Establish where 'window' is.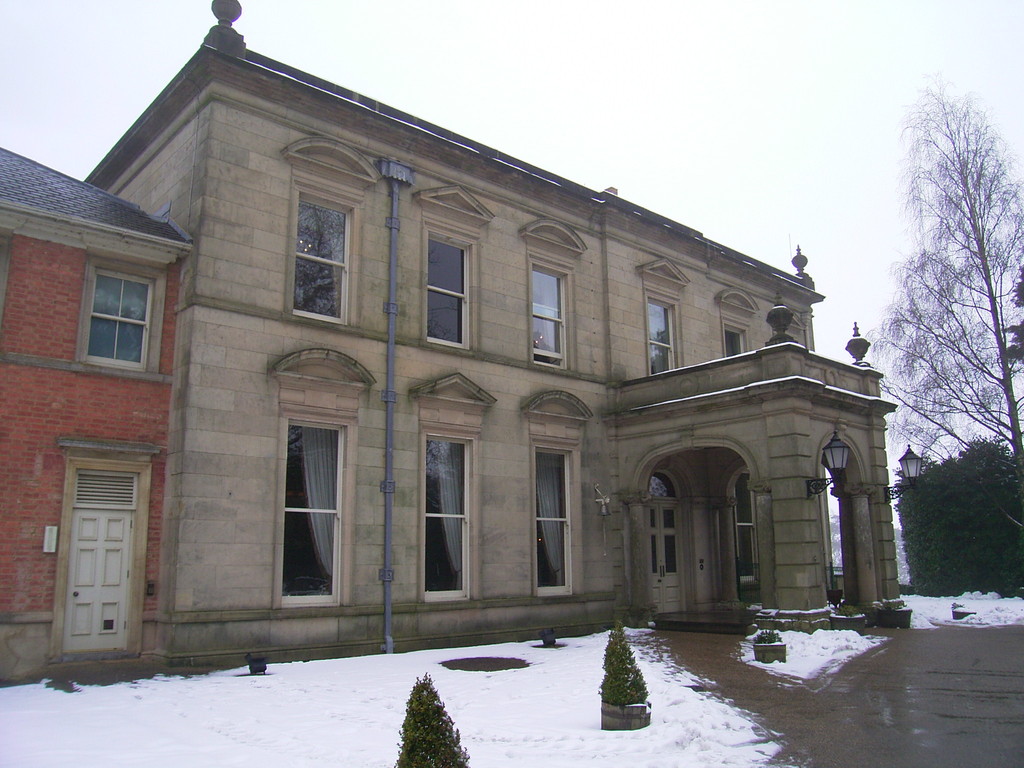
Established at select_region(406, 432, 468, 602).
